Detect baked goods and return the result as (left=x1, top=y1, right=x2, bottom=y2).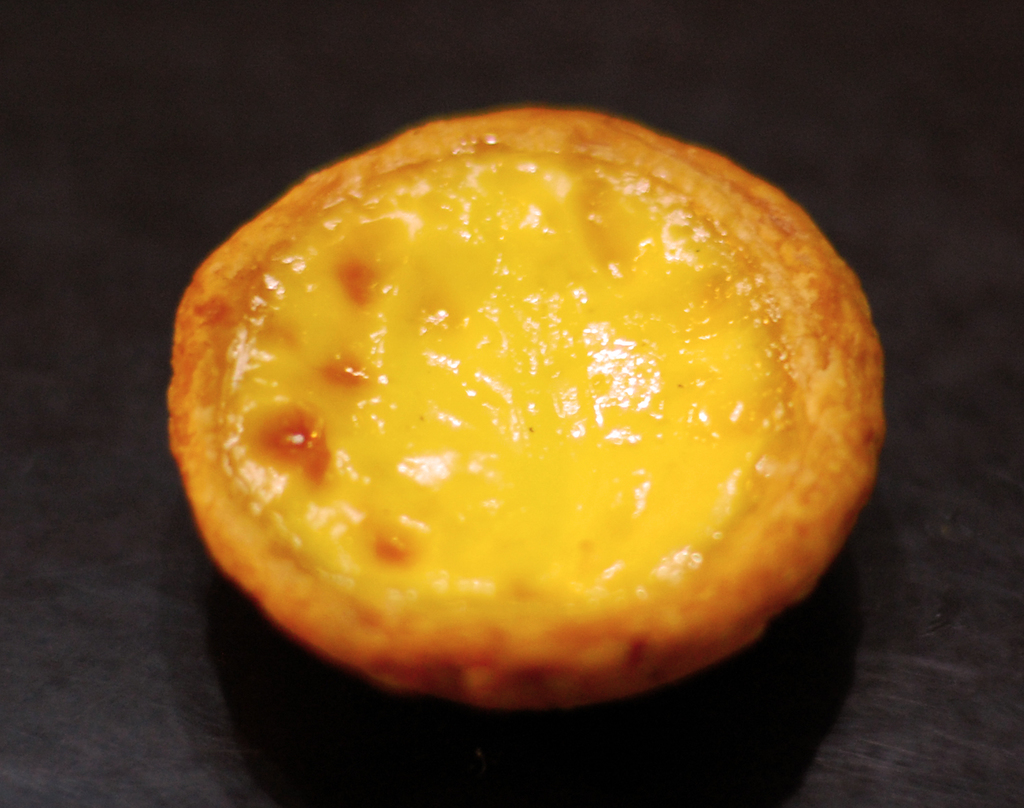
(left=166, top=112, right=879, bottom=703).
